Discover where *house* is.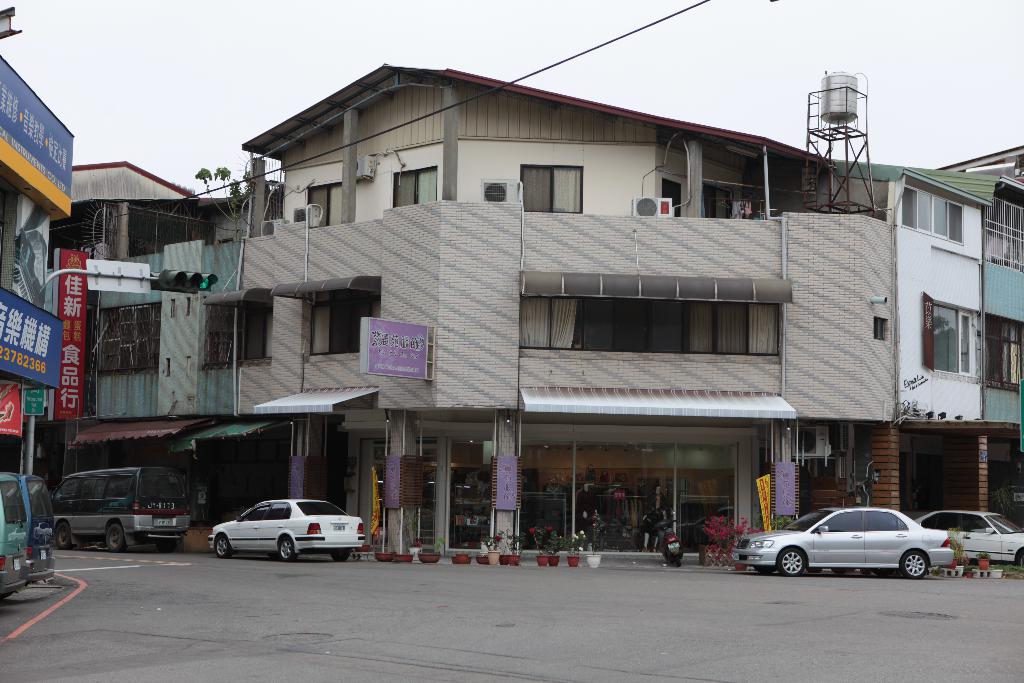
Discovered at crop(821, 142, 1023, 531).
